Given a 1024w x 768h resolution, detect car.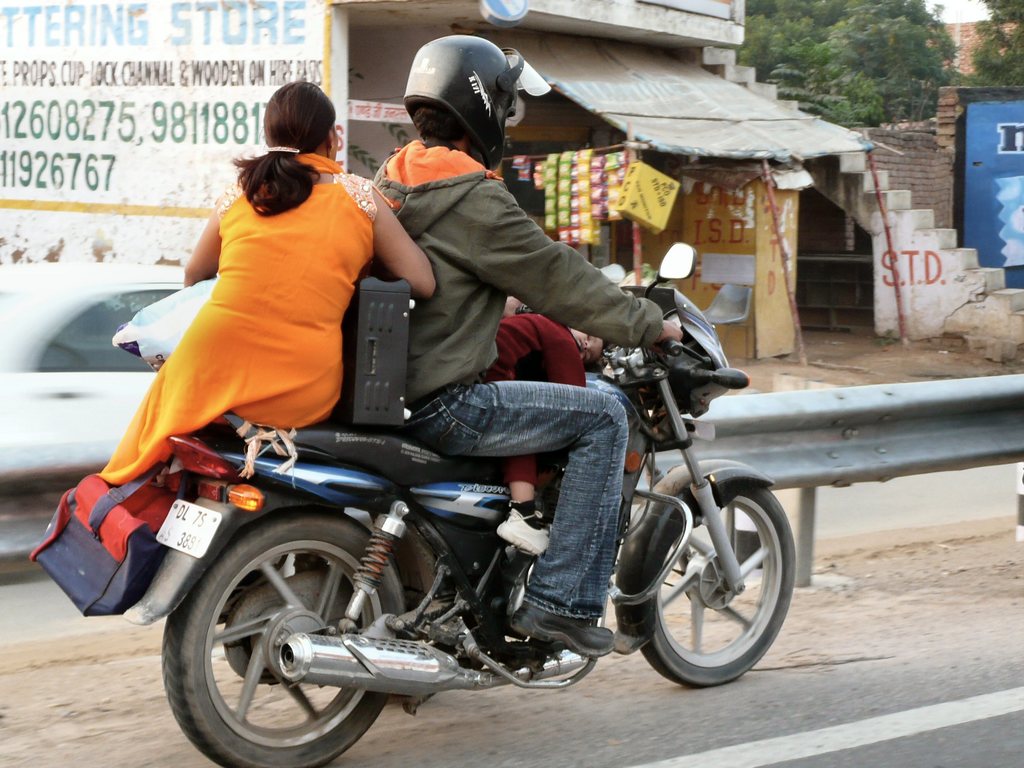
select_region(0, 261, 193, 569).
